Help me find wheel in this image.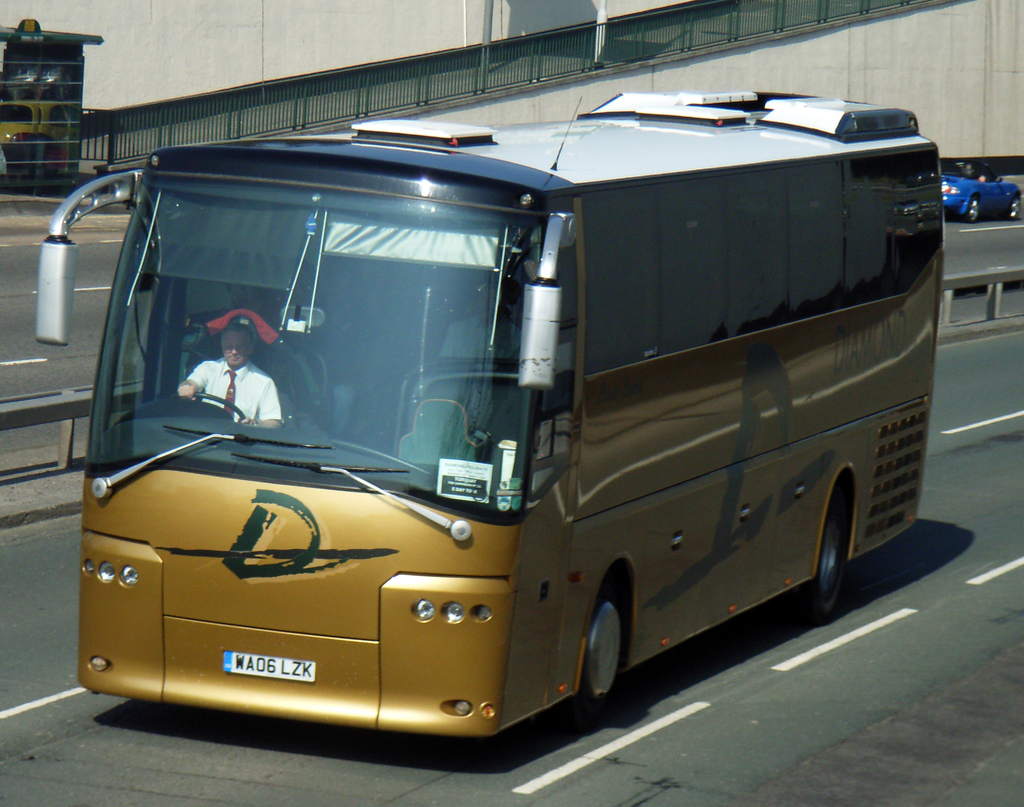
Found it: detection(584, 586, 620, 707).
